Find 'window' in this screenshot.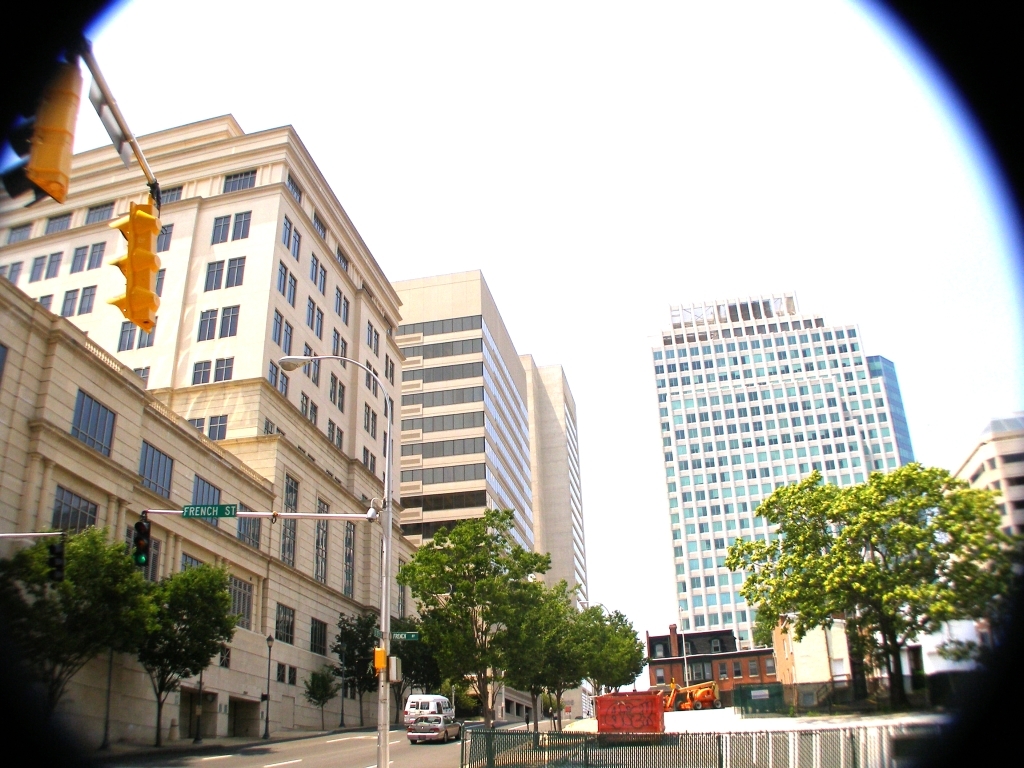
The bounding box for 'window' is [359, 440, 379, 472].
